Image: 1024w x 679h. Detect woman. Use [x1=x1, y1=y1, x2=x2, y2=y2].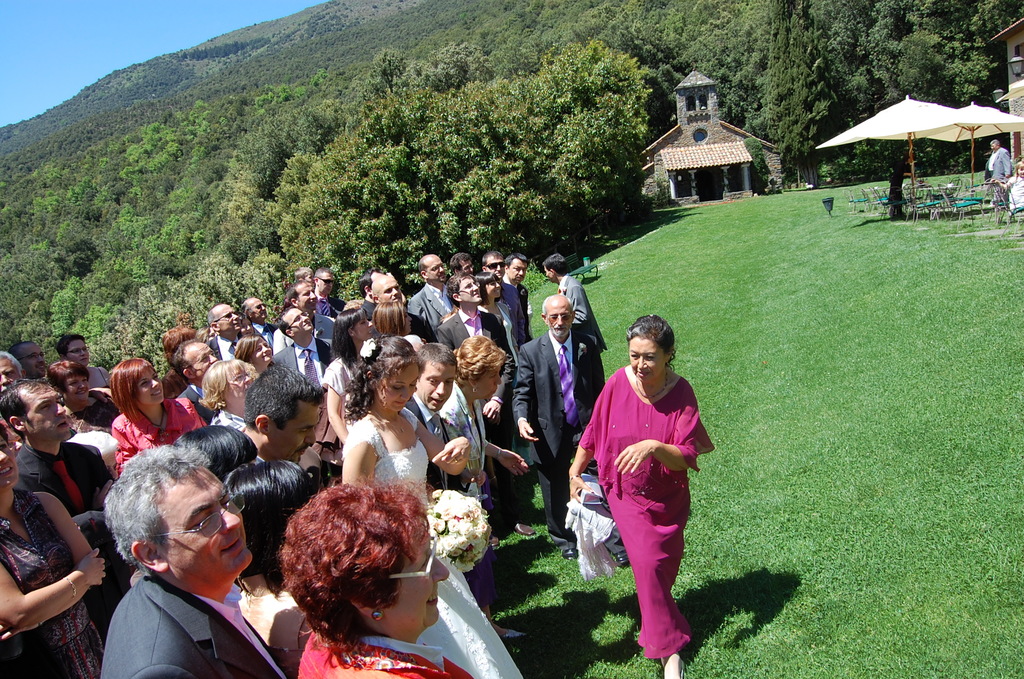
[x1=195, y1=361, x2=260, y2=431].
